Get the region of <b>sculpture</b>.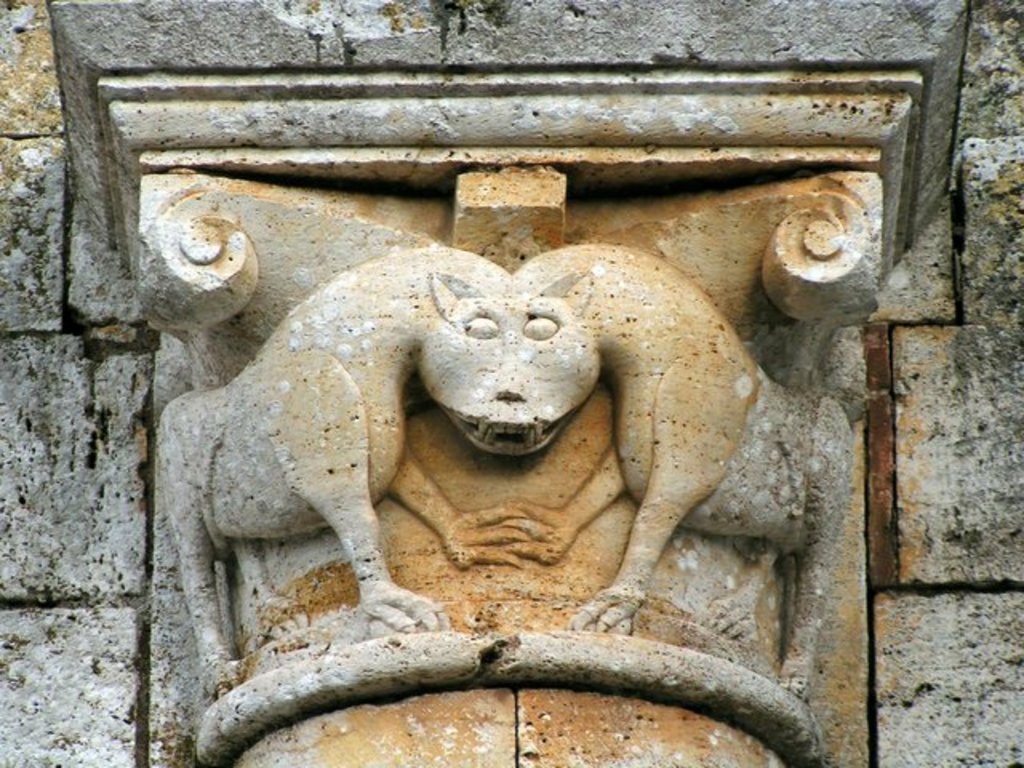
box(158, 243, 843, 698).
